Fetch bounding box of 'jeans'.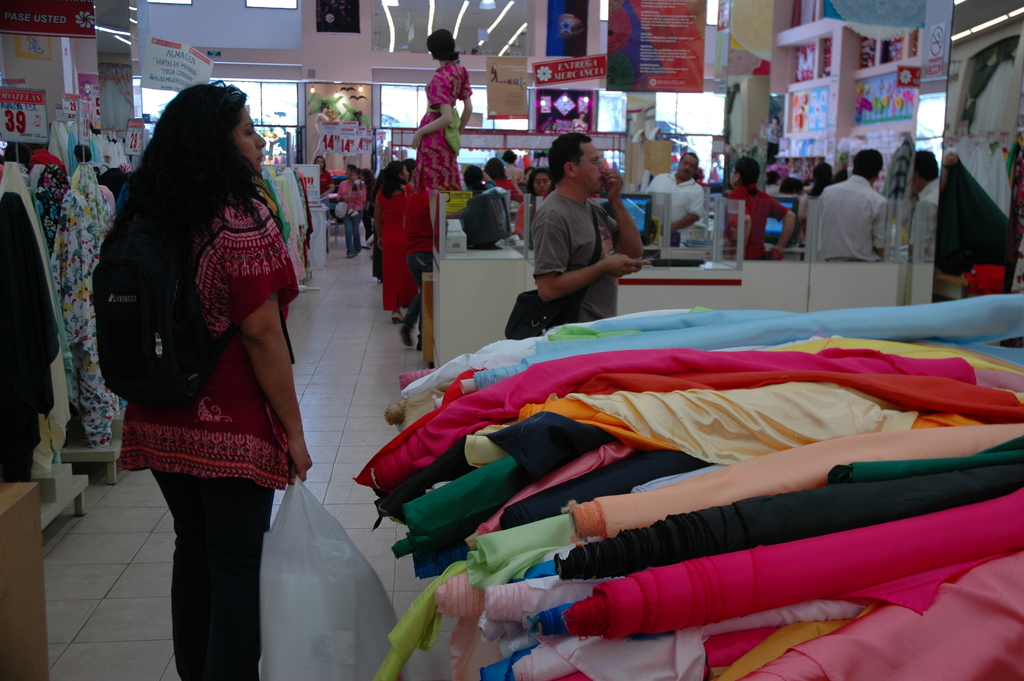
Bbox: [340, 211, 360, 254].
